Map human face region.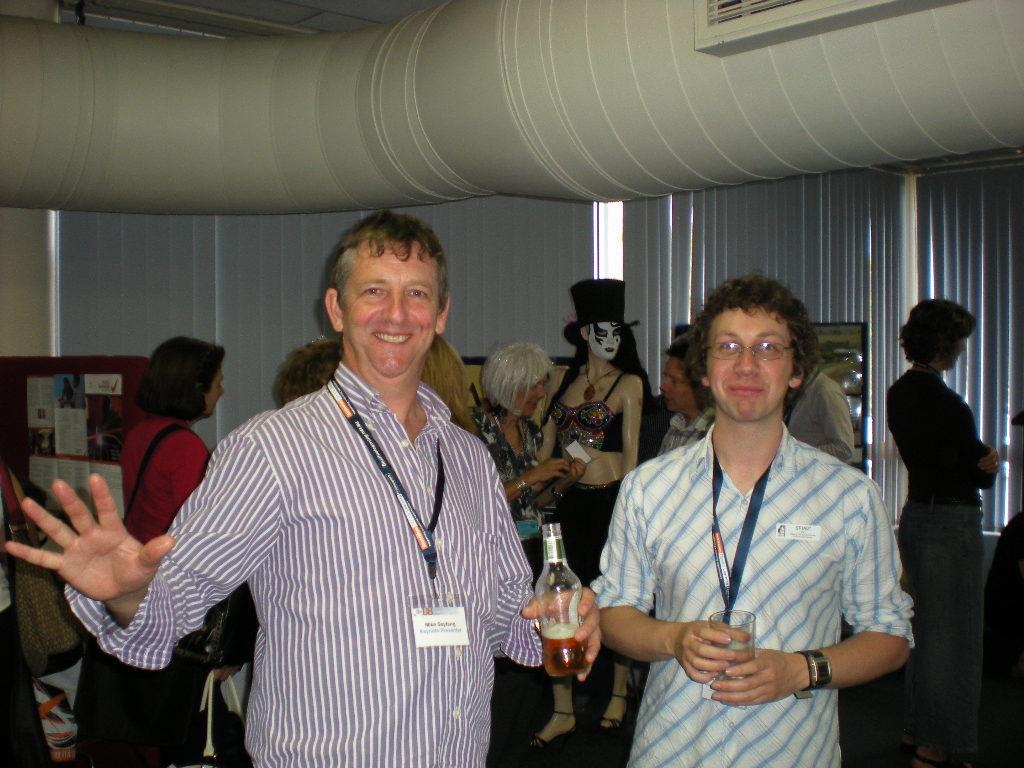
Mapped to detection(587, 319, 626, 357).
